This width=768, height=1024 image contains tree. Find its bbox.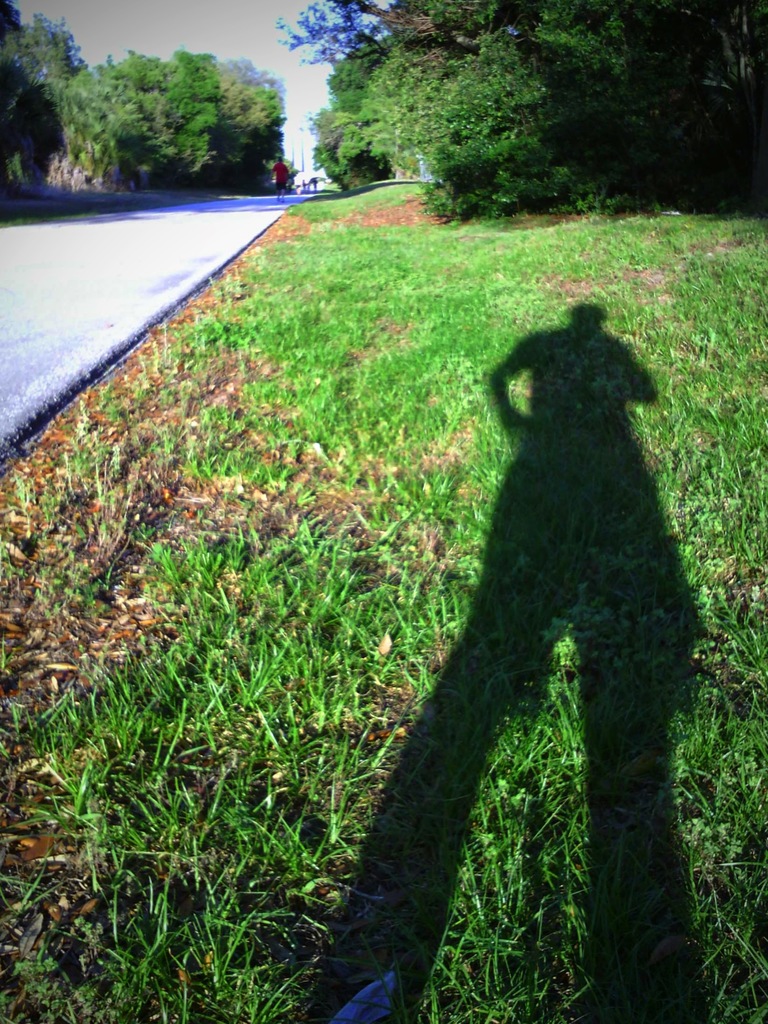
box(339, 42, 430, 199).
